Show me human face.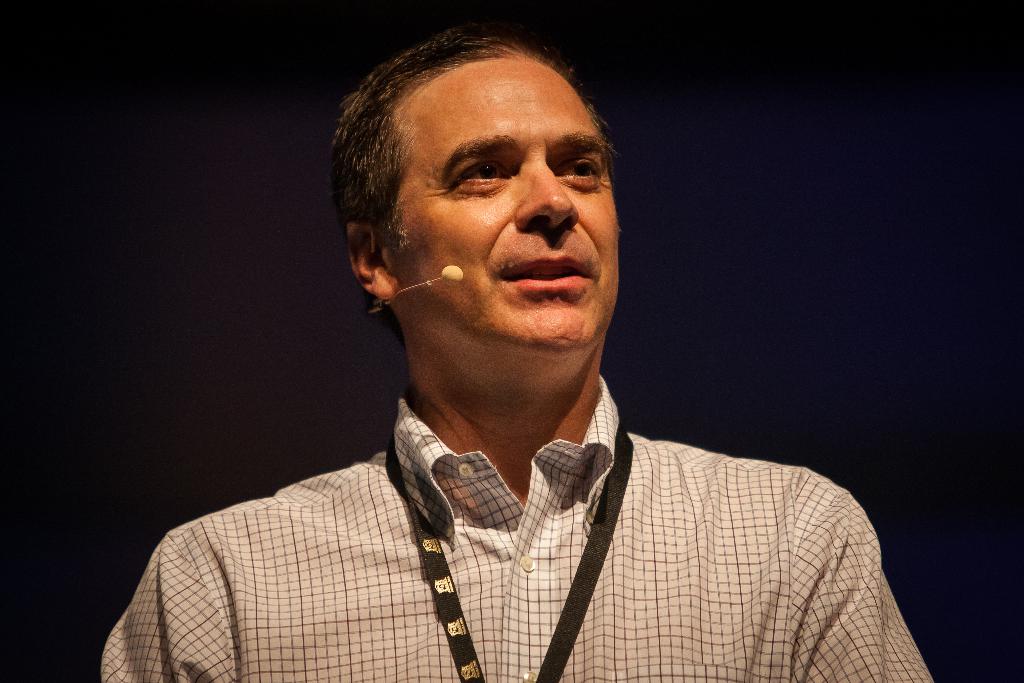
human face is here: x1=387, y1=68, x2=621, y2=356.
